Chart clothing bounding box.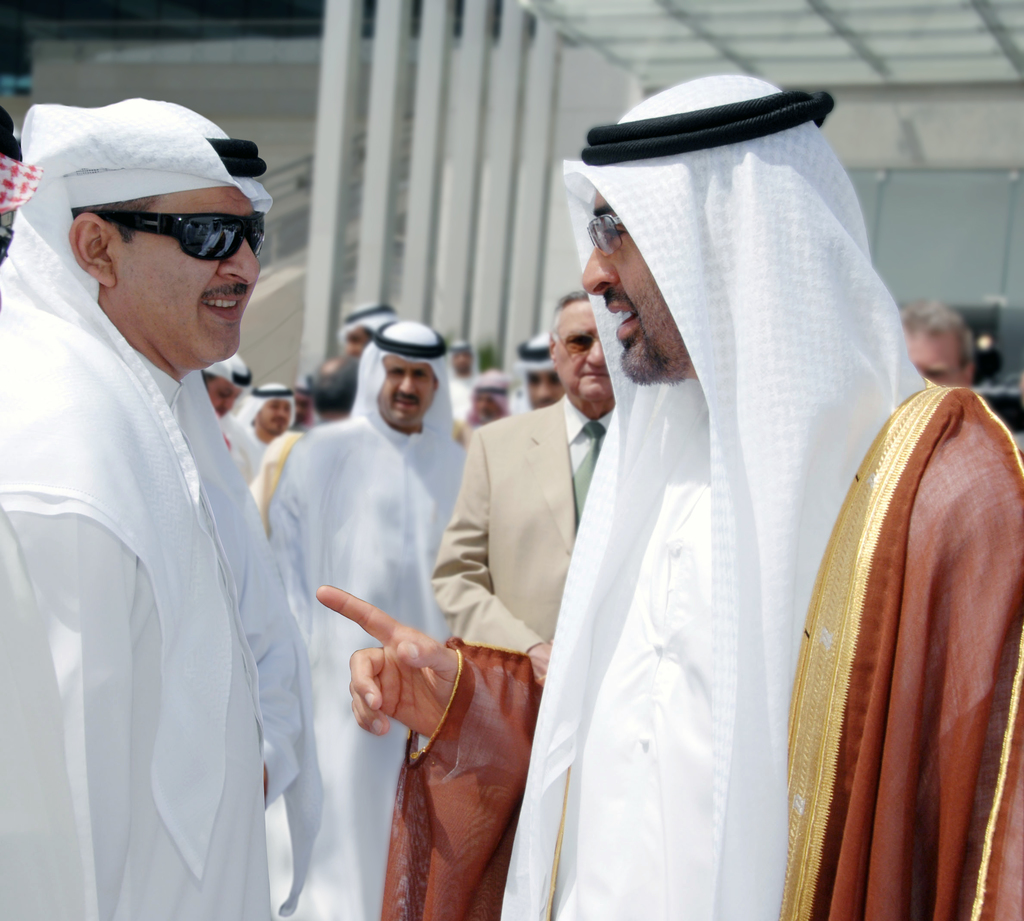
Charted: 431/389/620/690.
